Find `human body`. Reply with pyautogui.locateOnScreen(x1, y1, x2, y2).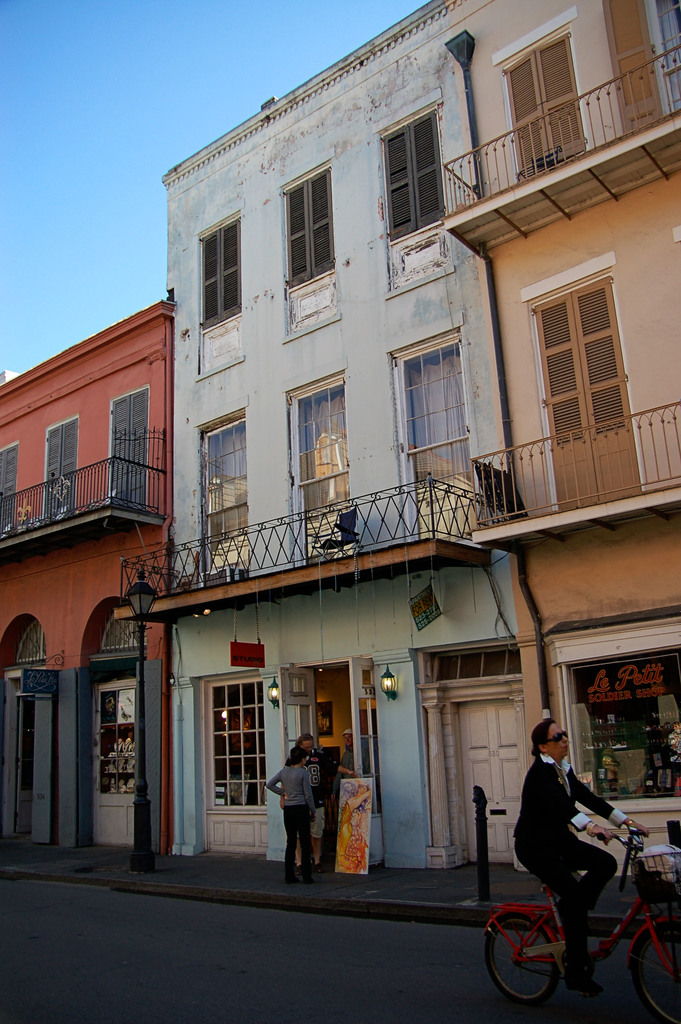
pyautogui.locateOnScreen(265, 764, 321, 881).
